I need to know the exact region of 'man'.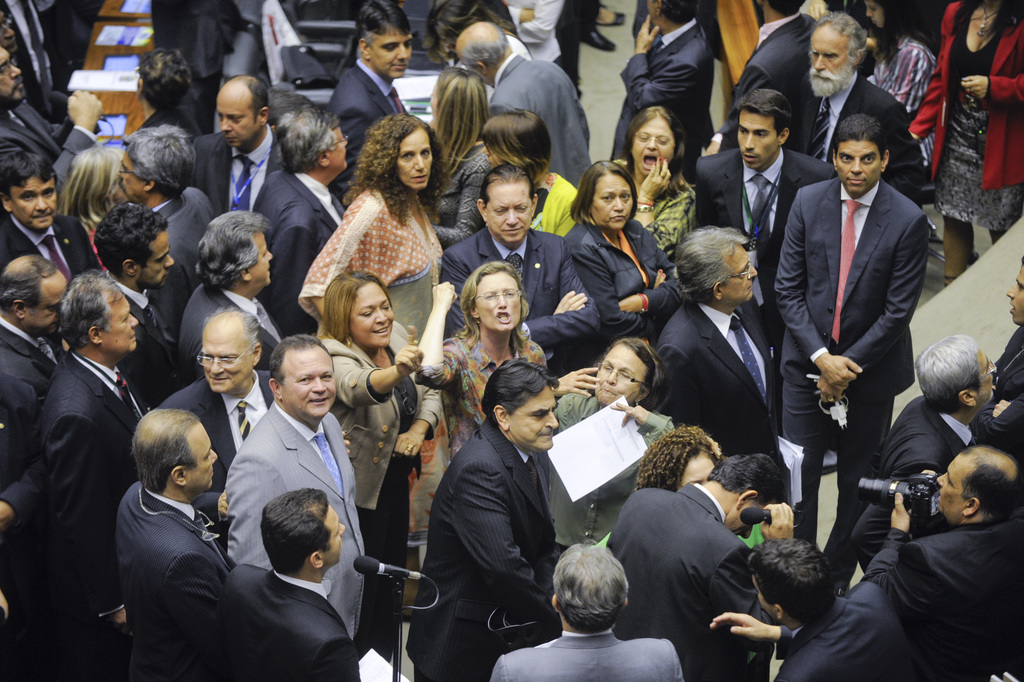
Region: 337,2,403,188.
